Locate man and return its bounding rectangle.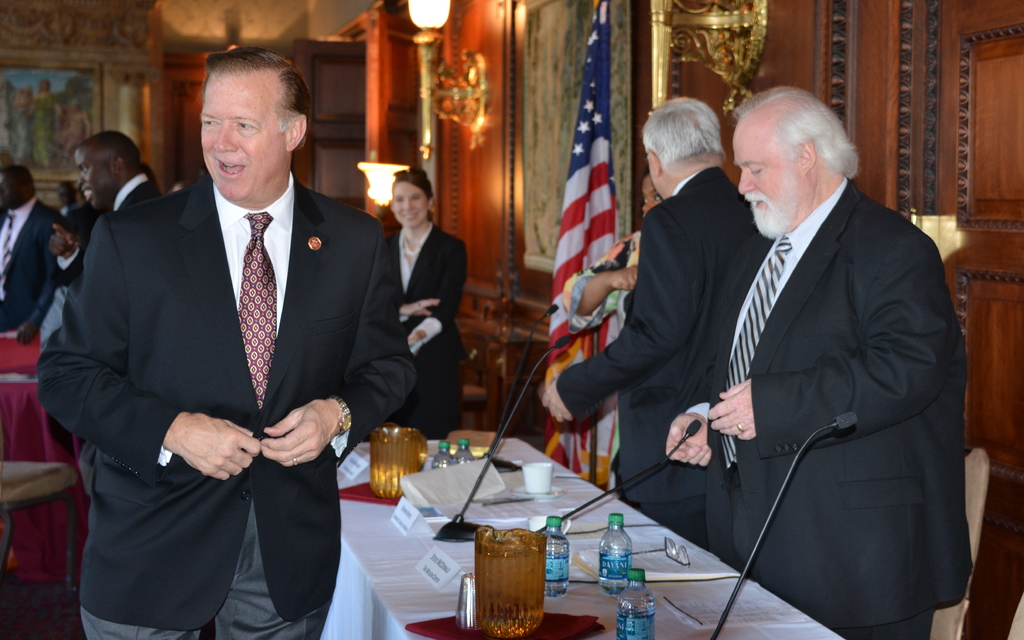
<box>670,62,963,632</box>.
